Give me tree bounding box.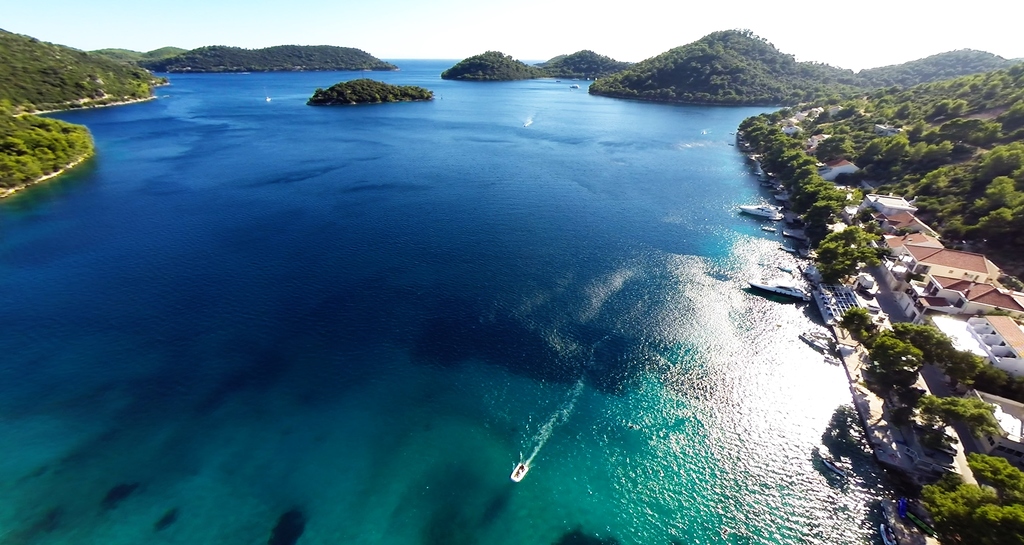
x1=591, y1=28, x2=856, y2=111.
